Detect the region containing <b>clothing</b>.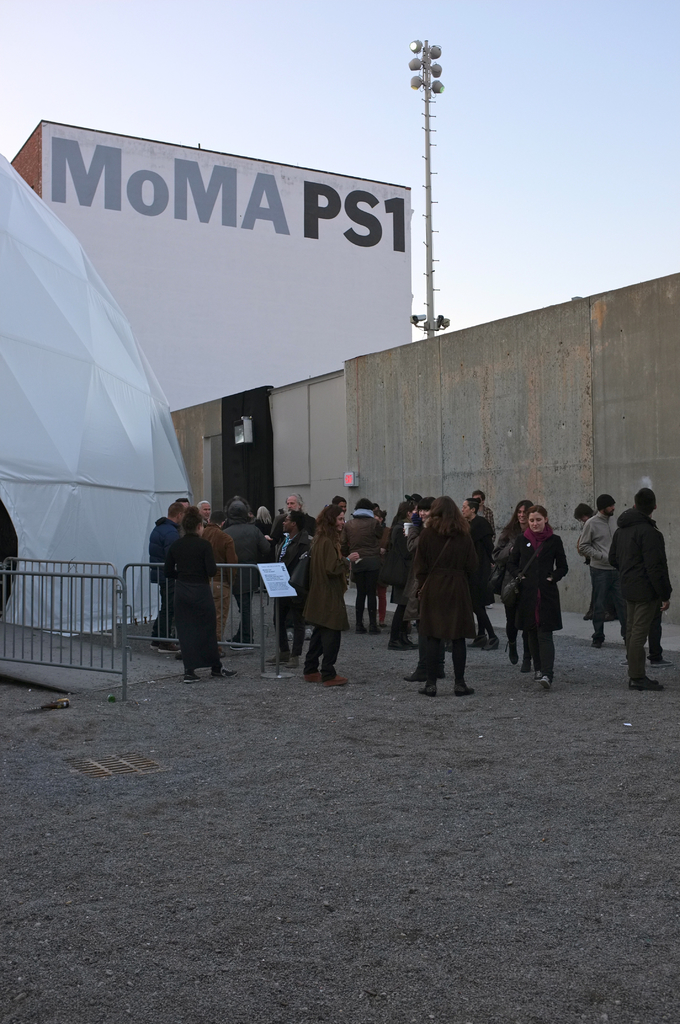
(149,492,241,683).
